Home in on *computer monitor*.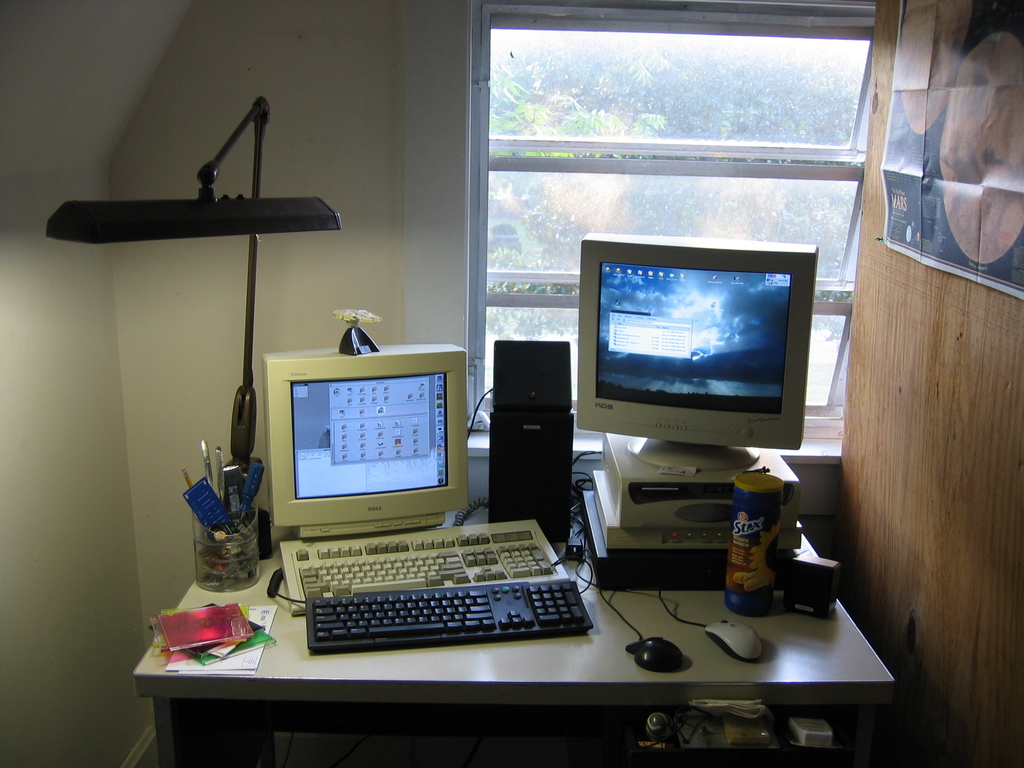
Homed in at bbox(264, 348, 470, 534).
